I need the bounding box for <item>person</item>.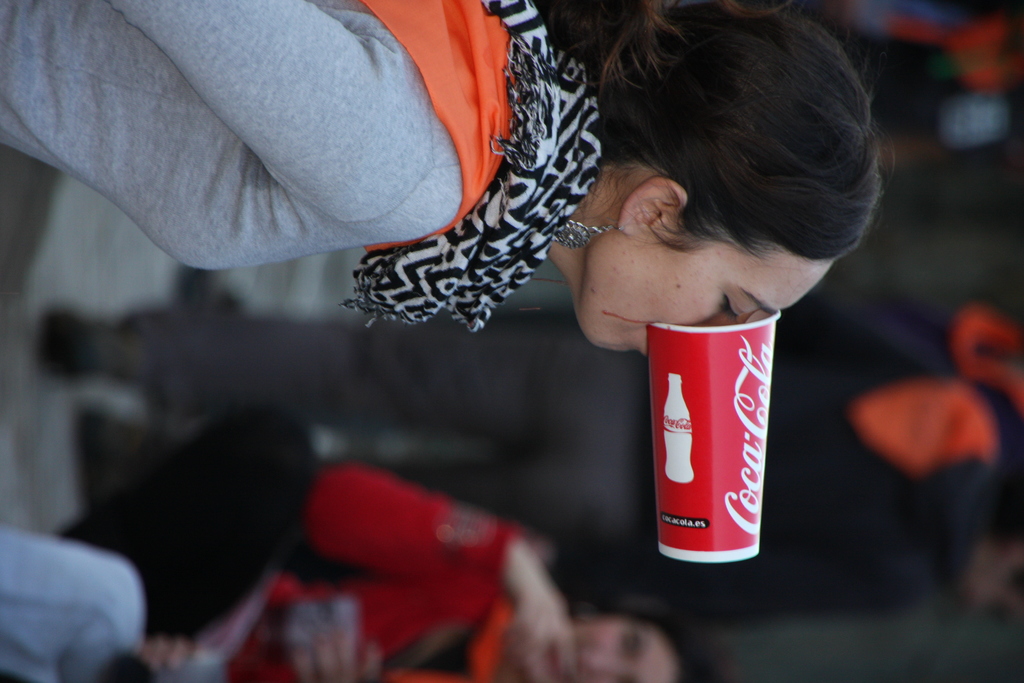
Here it is: bbox=(47, 289, 1023, 632).
